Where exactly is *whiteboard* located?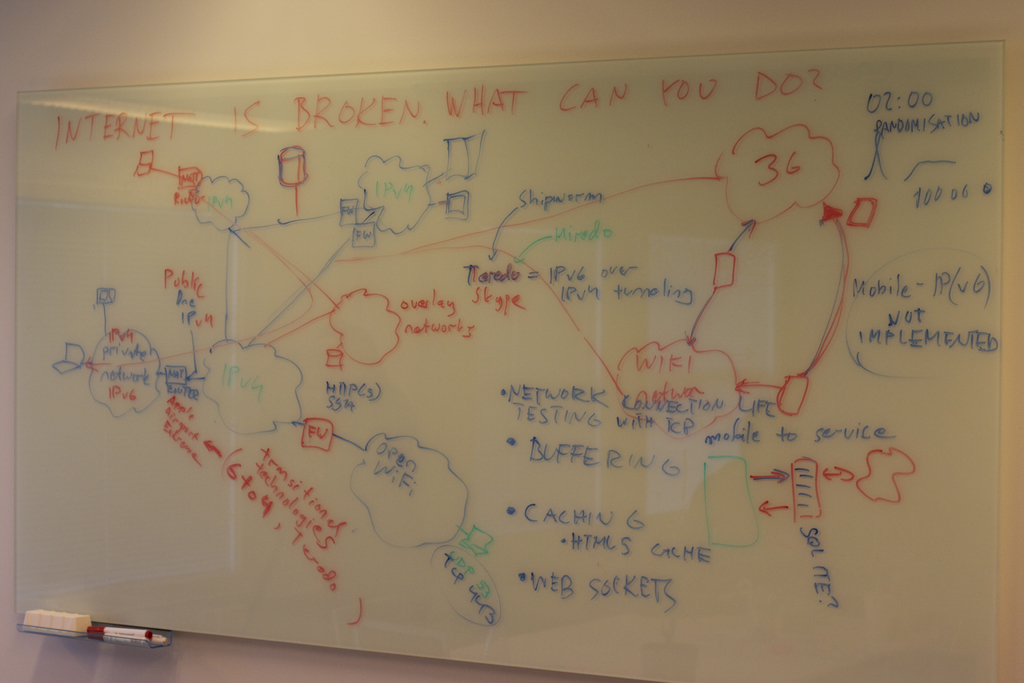
Its bounding box is 12:49:1013:682.
